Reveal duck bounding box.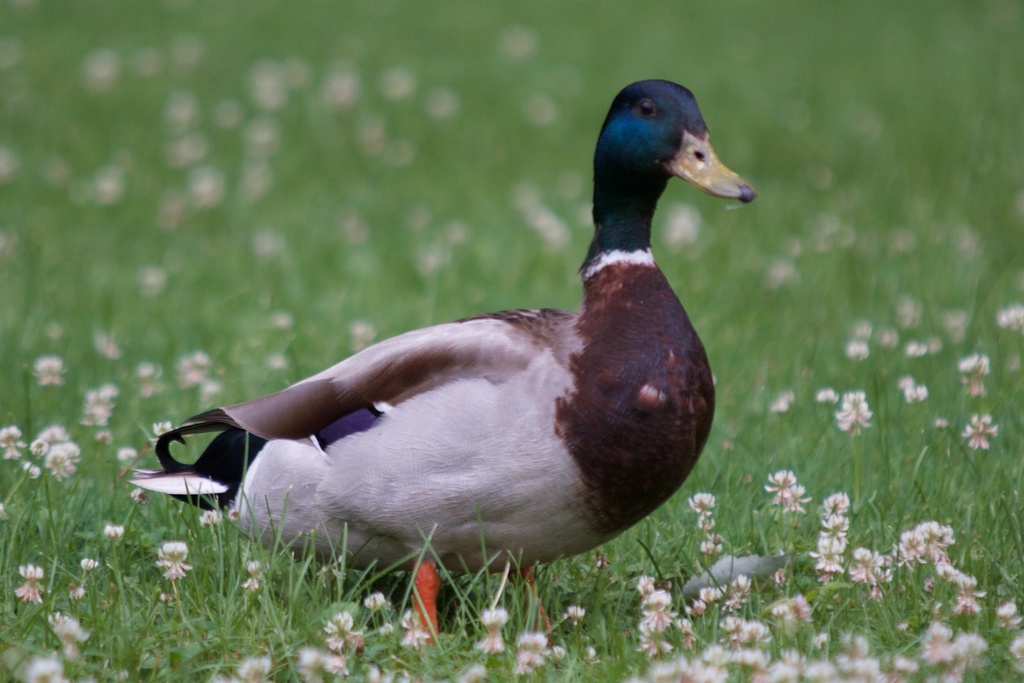
Revealed: [x1=158, y1=58, x2=801, y2=650].
